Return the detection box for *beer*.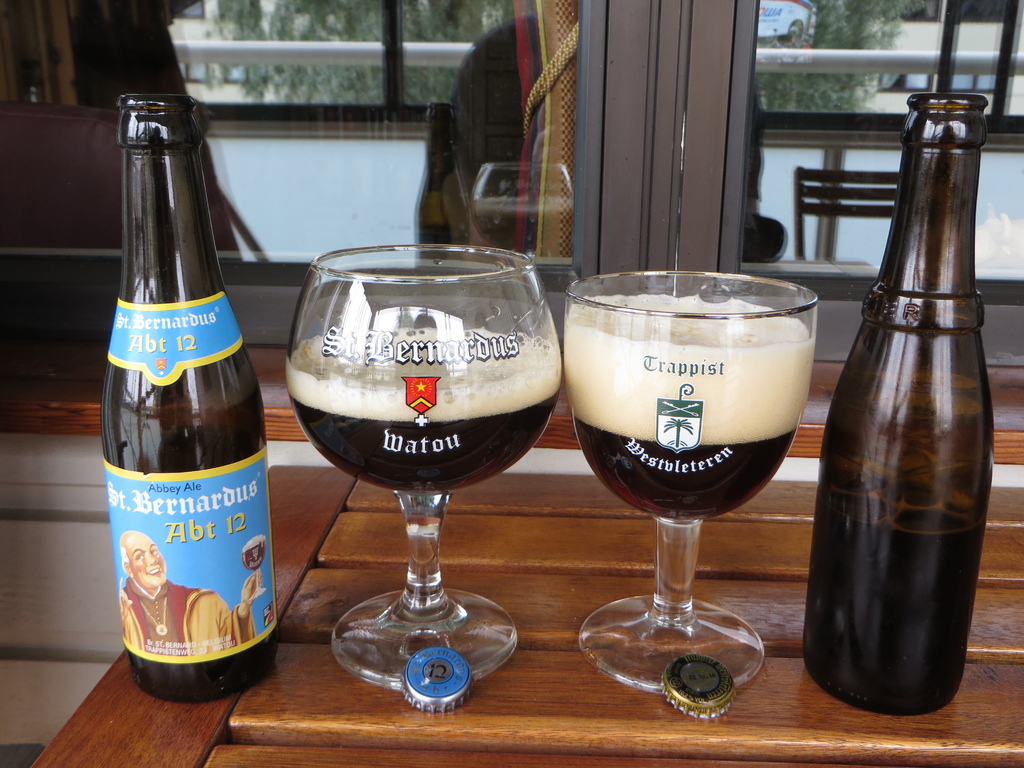
806/86/991/723.
